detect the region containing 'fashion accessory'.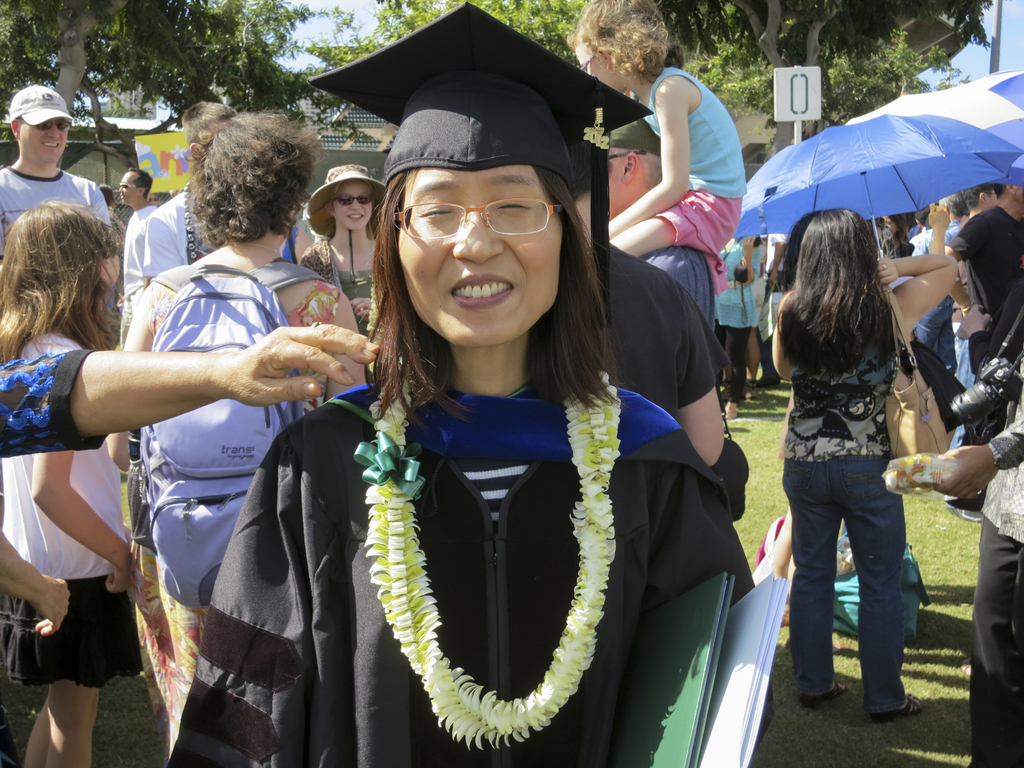
307, 166, 389, 244.
